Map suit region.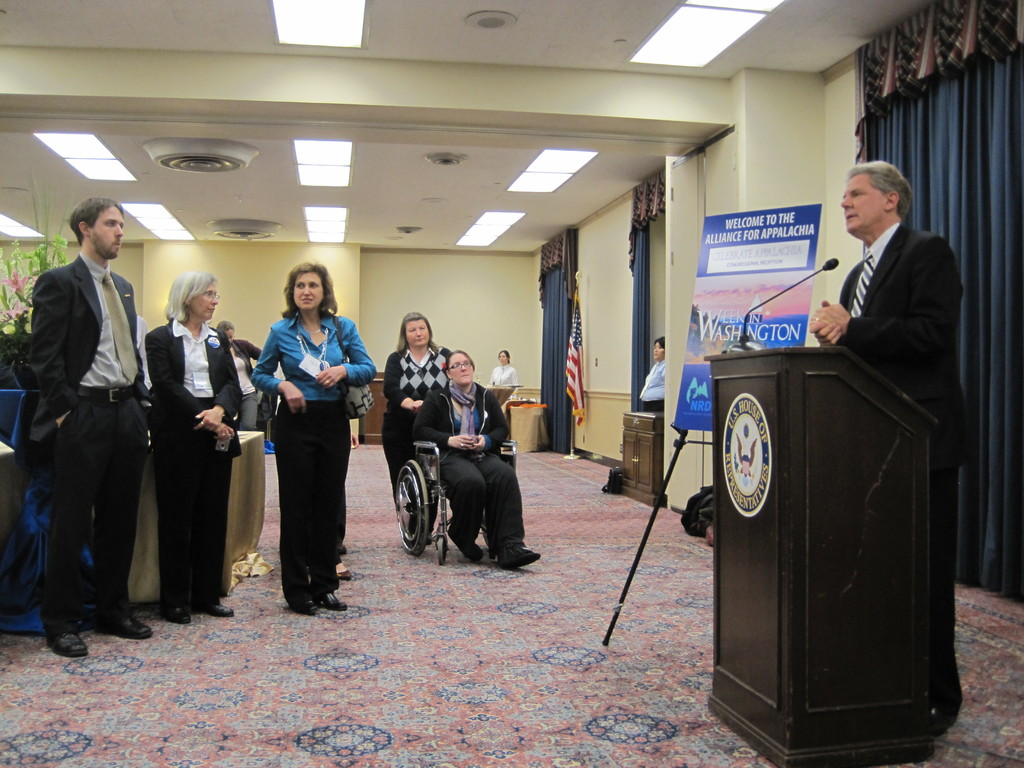
Mapped to 17/203/150/655.
